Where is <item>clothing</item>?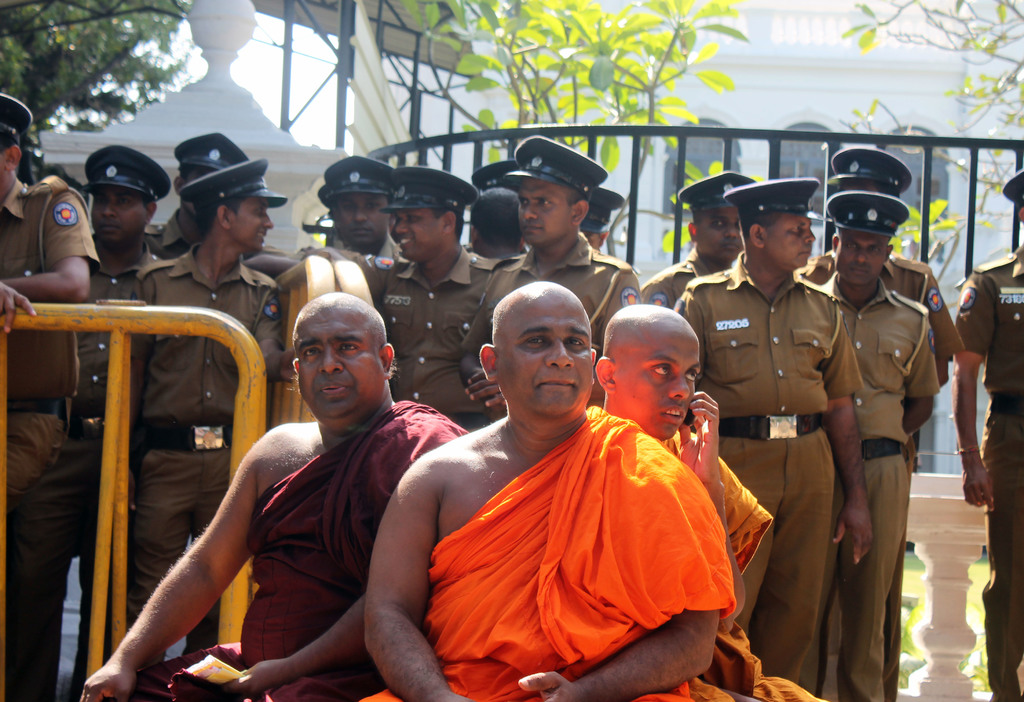
left=671, top=245, right=868, bottom=679.
